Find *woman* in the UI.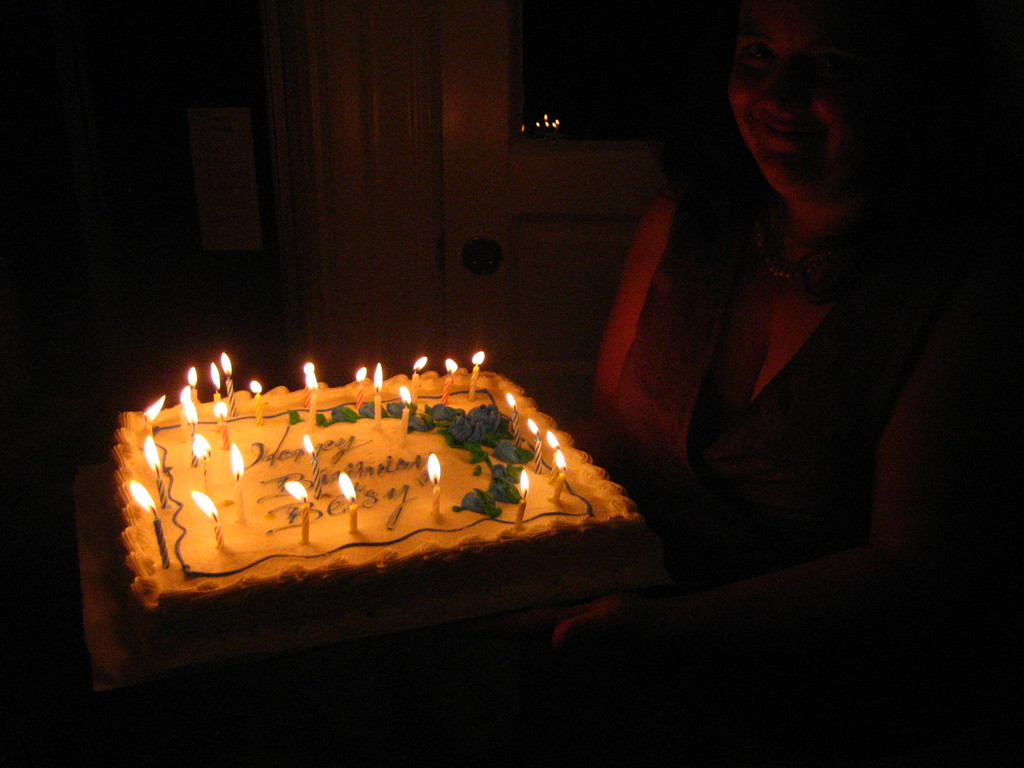
UI element at 468:0:980:767.
